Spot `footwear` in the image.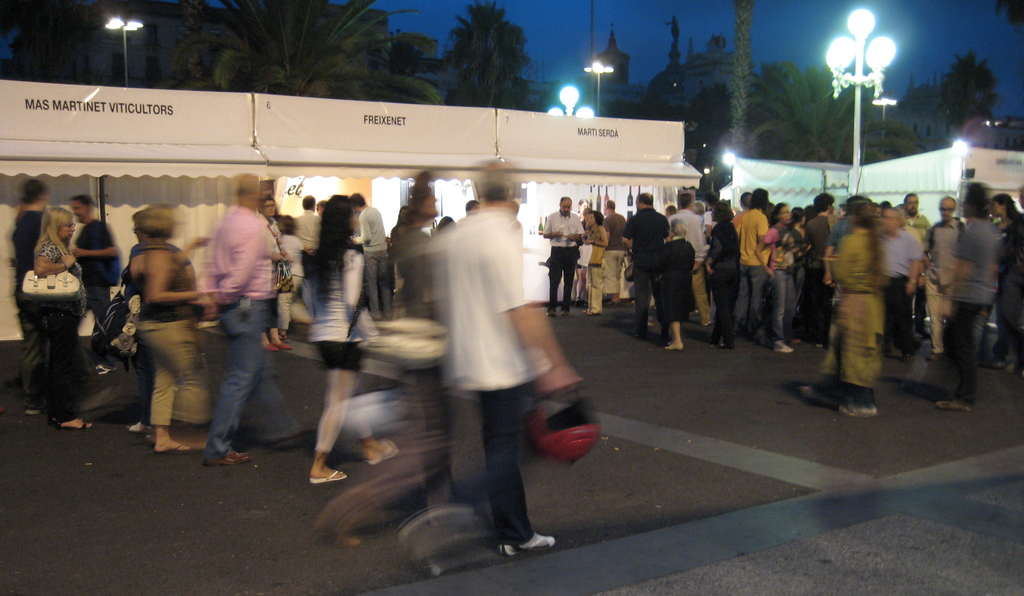
`footwear` found at rect(796, 387, 838, 408).
